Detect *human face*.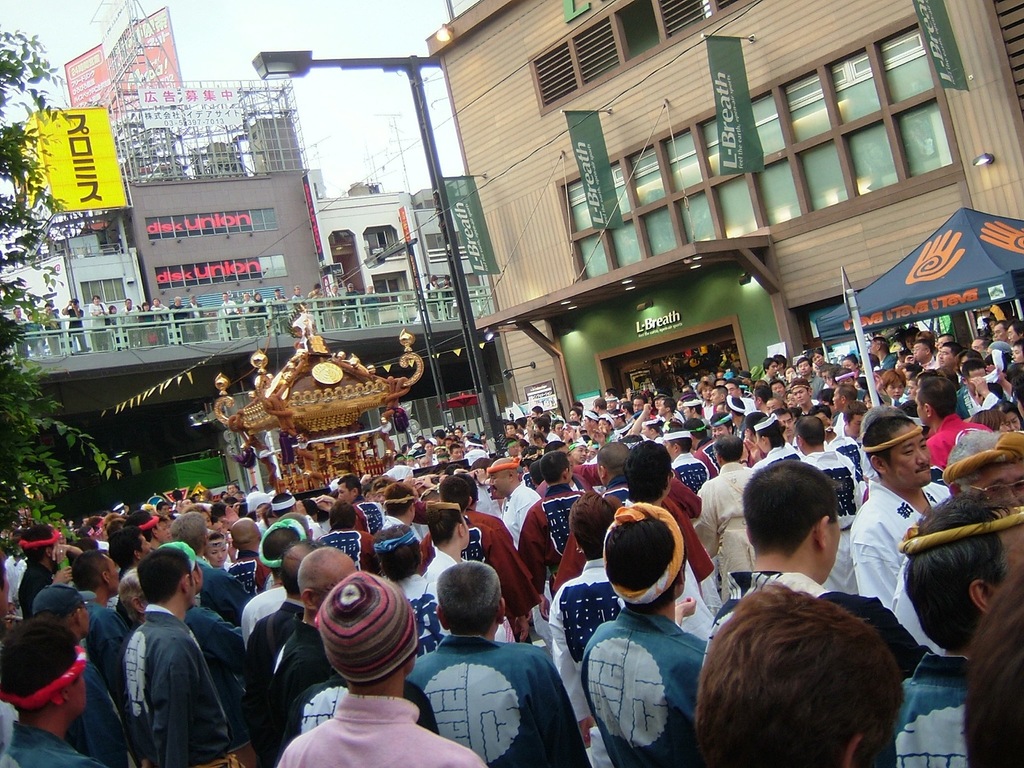
Detected at region(137, 534, 152, 559).
